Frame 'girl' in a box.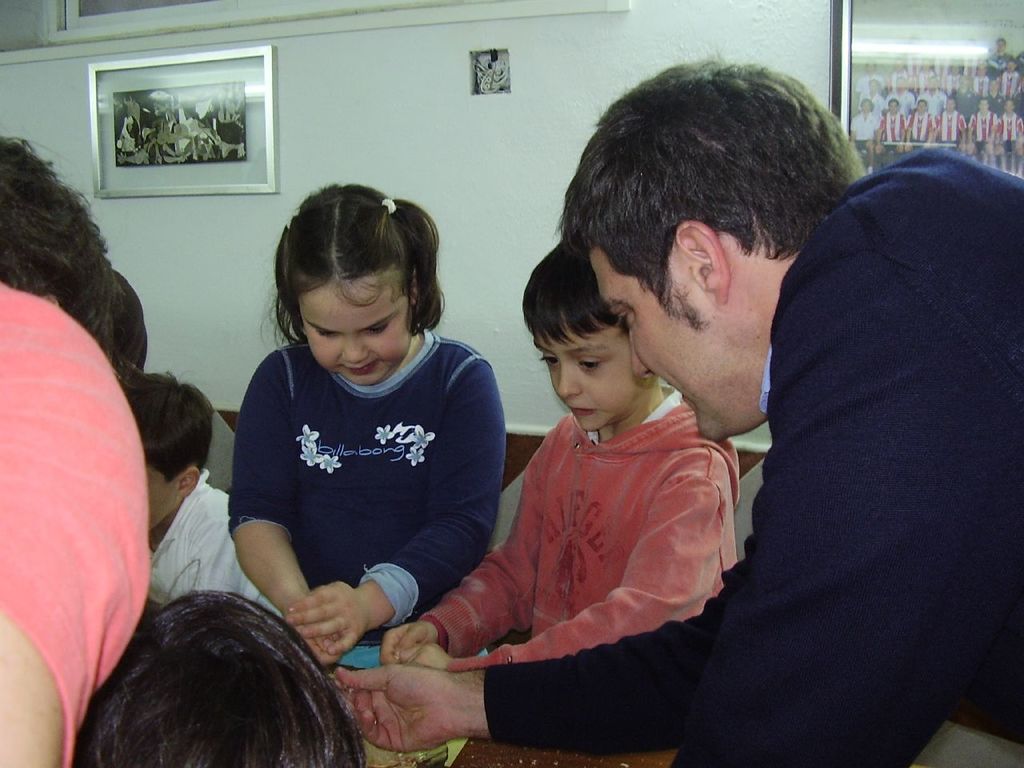
{"left": 226, "top": 180, "right": 510, "bottom": 672}.
